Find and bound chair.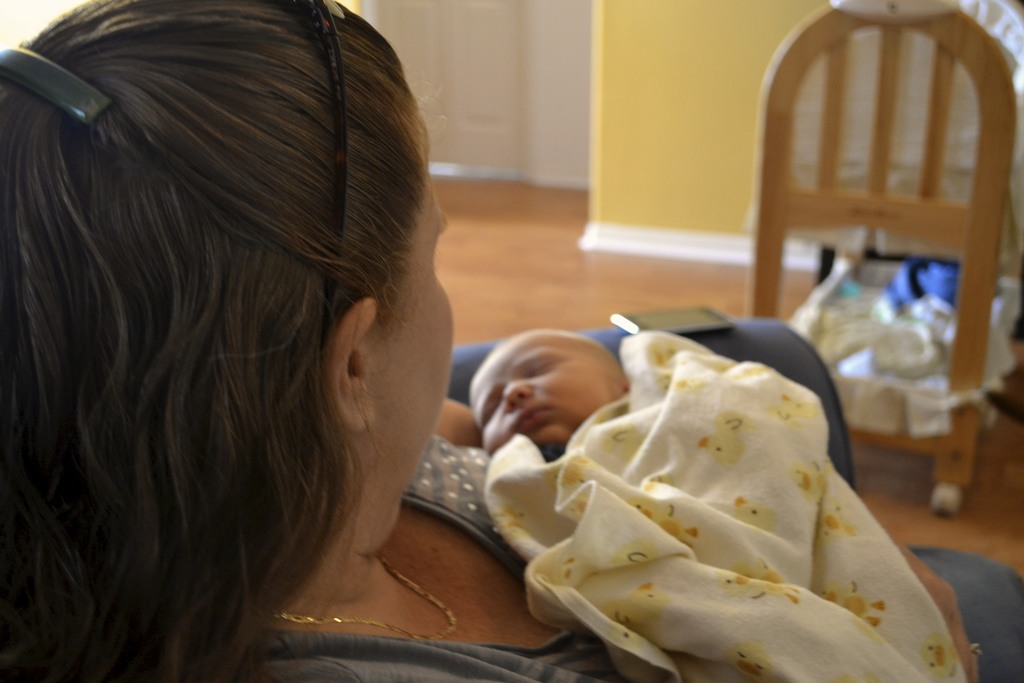
Bound: detection(754, 7, 1018, 516).
